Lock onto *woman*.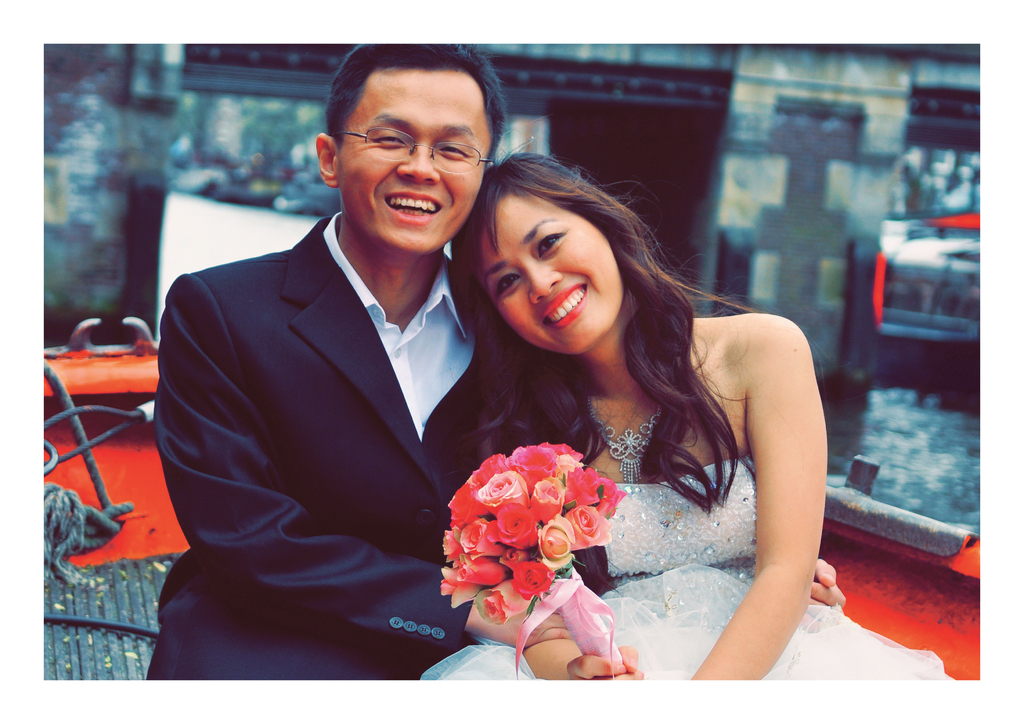
Locked: [402,124,839,686].
